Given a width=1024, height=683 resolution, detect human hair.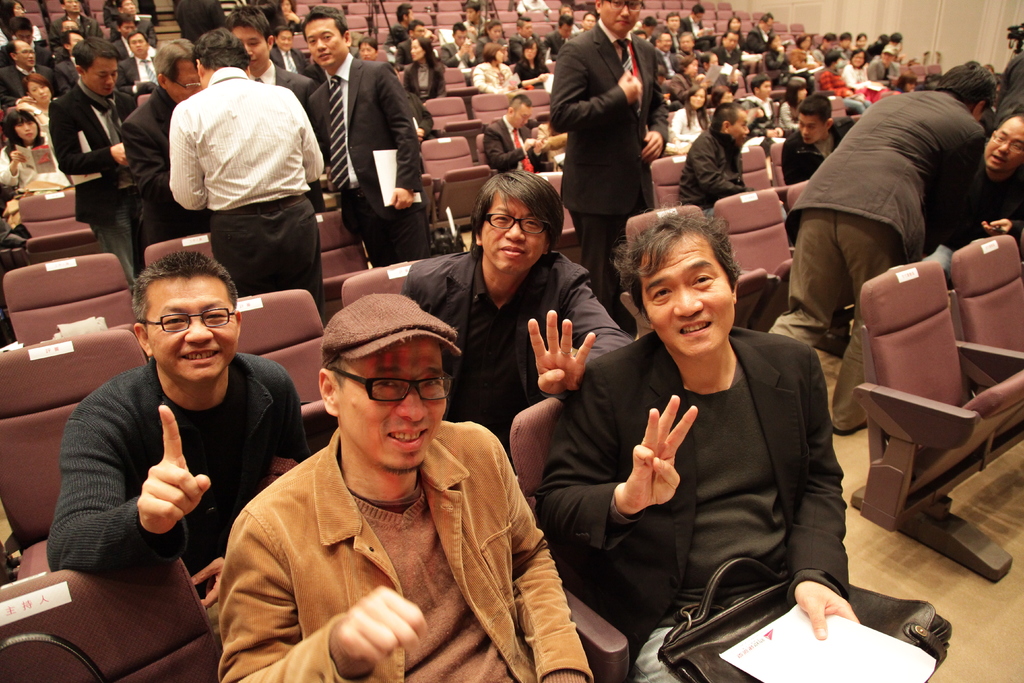
bbox=(797, 92, 833, 145).
